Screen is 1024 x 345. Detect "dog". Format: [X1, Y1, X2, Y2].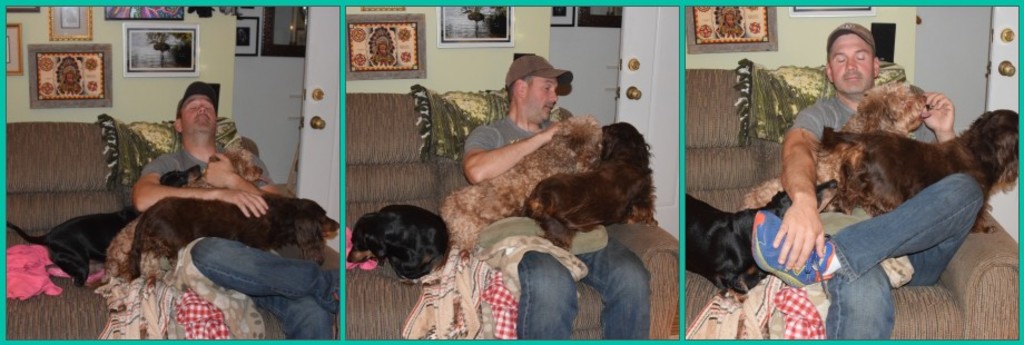
[523, 124, 654, 252].
